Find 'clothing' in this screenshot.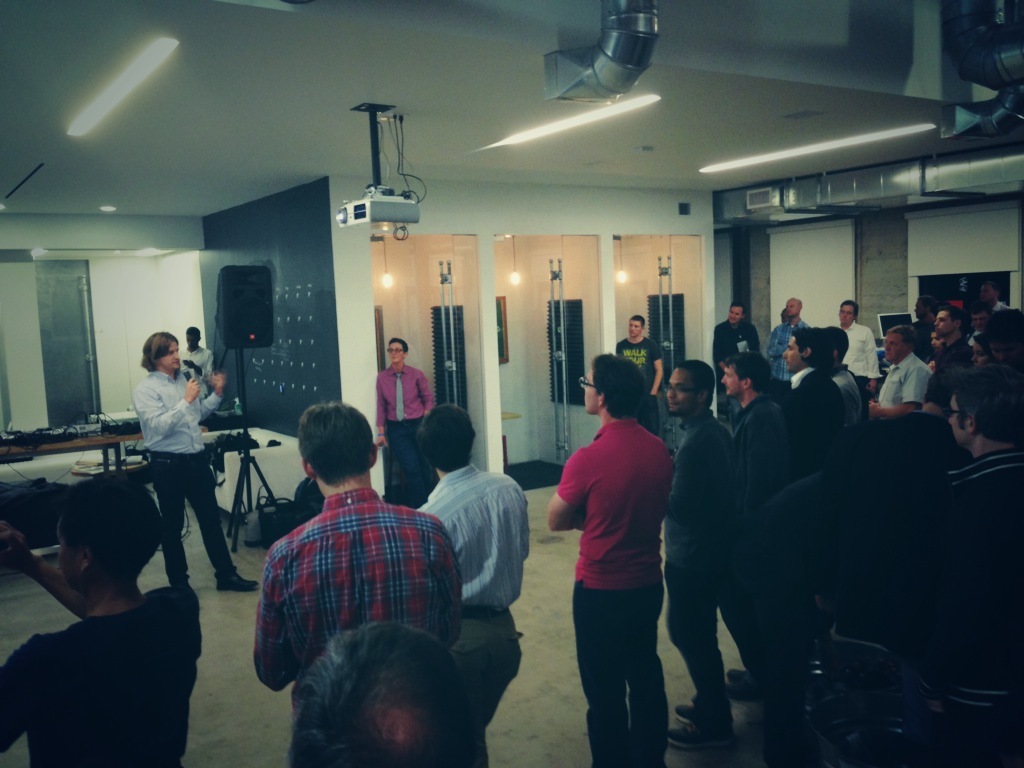
The bounding box for 'clothing' is bbox=(761, 316, 808, 383).
